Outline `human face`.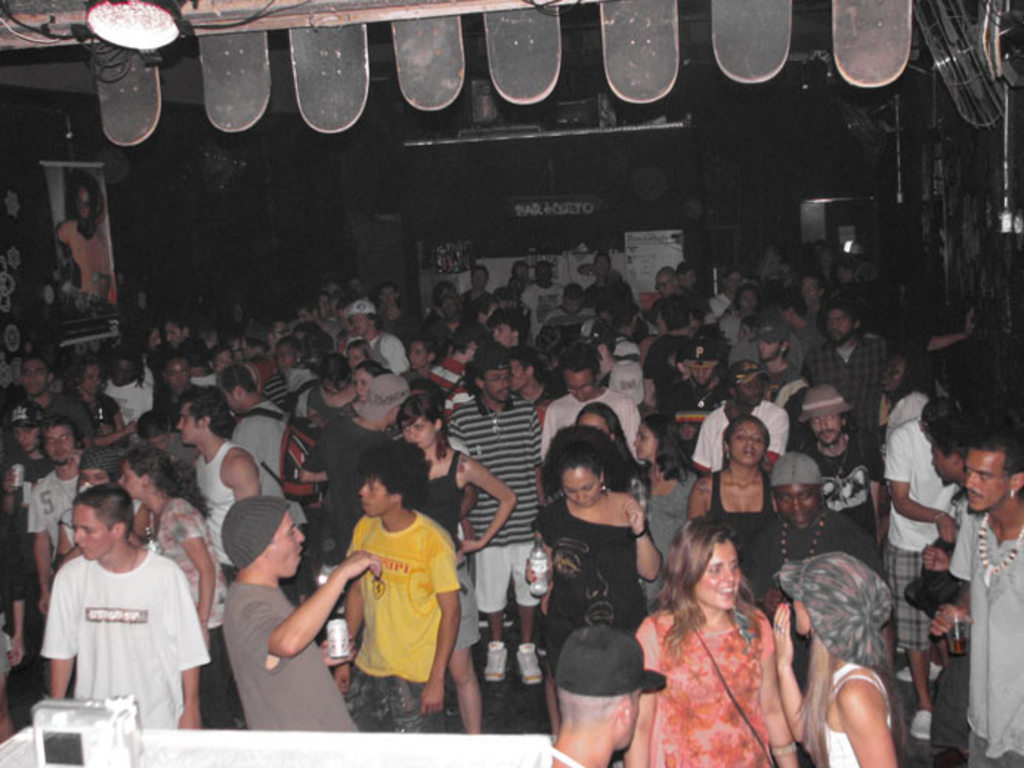
Outline: select_region(801, 279, 823, 304).
